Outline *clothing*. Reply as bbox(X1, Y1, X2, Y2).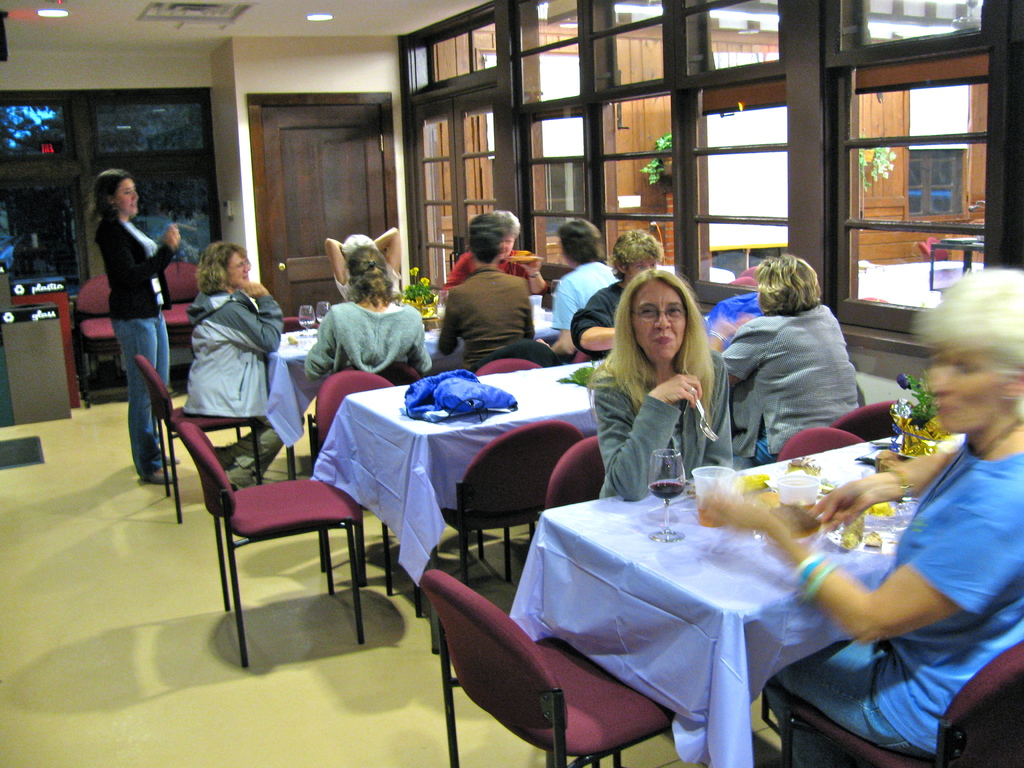
bbox(568, 278, 630, 360).
